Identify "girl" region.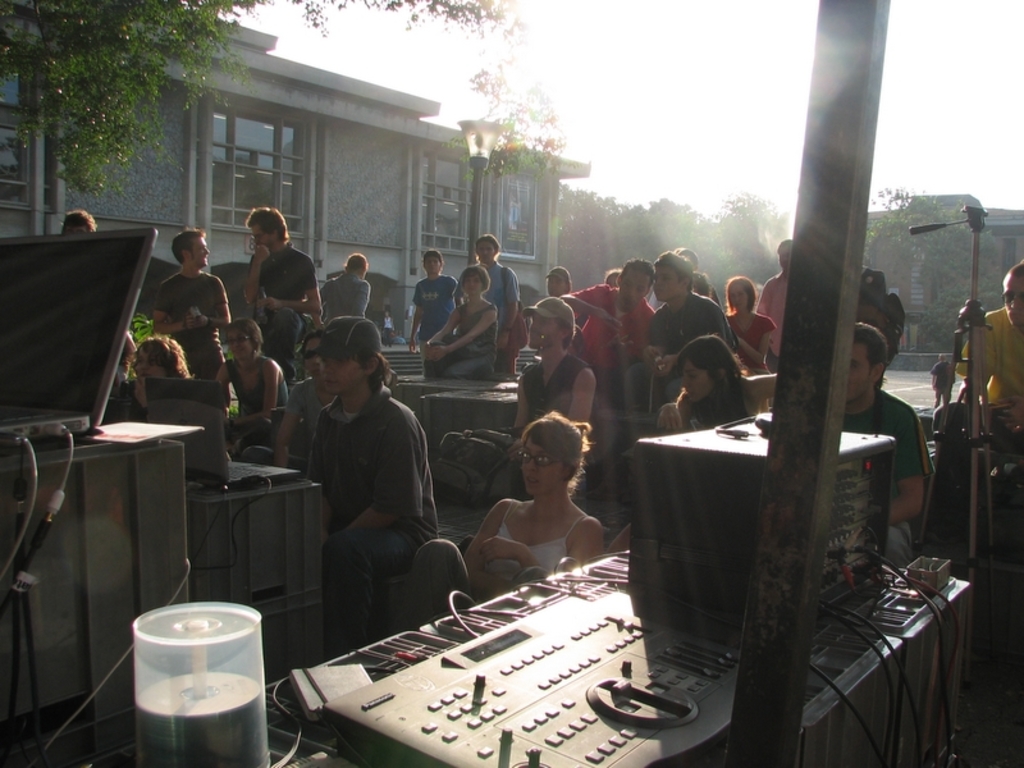
Region: region(397, 408, 605, 627).
